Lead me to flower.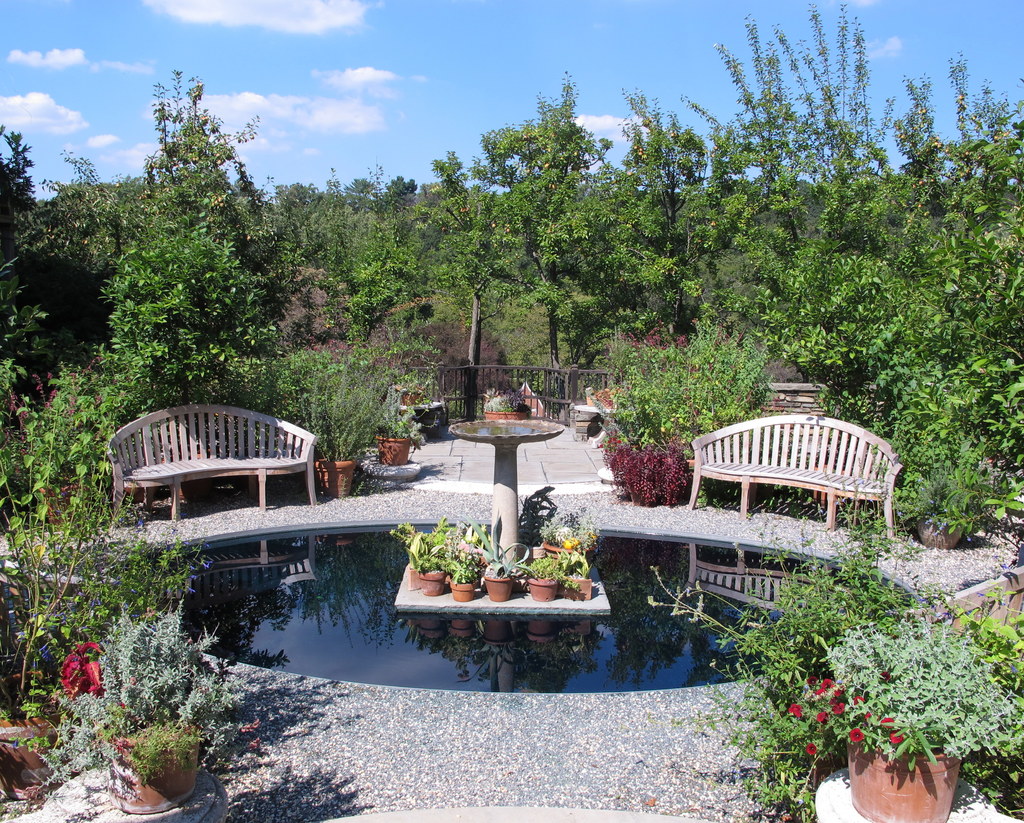
Lead to rect(831, 703, 845, 714).
